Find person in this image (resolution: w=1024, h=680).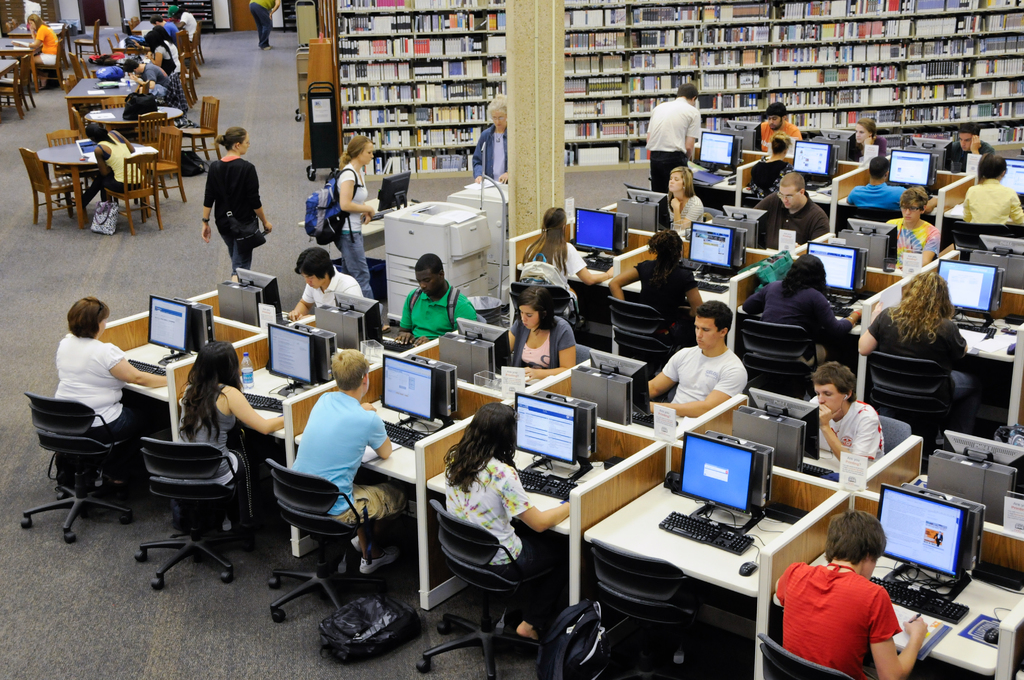
rect(493, 282, 575, 395).
